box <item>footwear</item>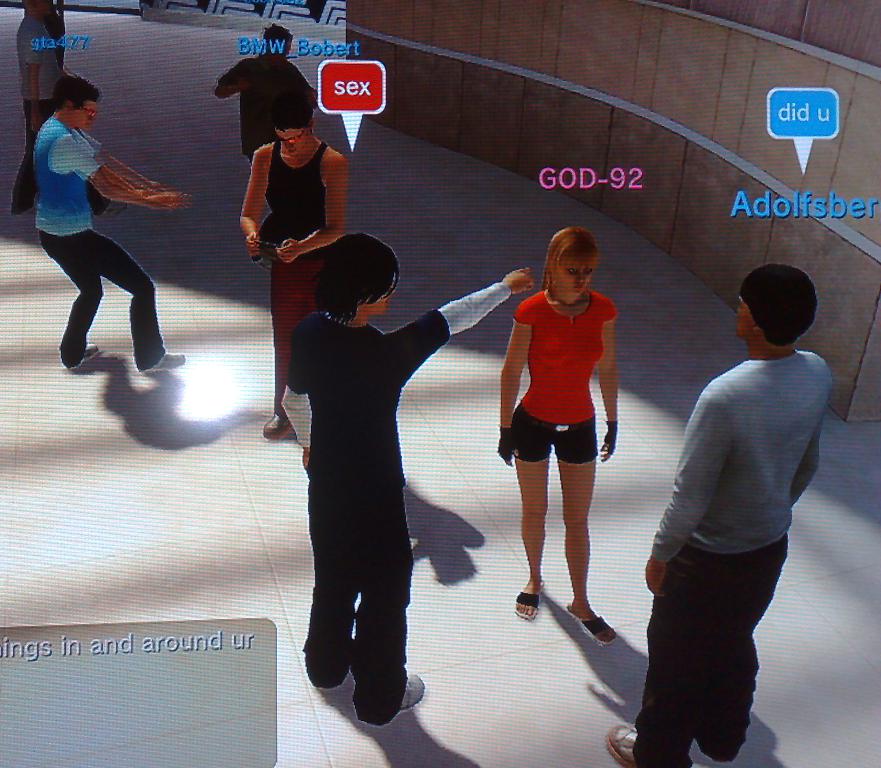
603:721:688:767
